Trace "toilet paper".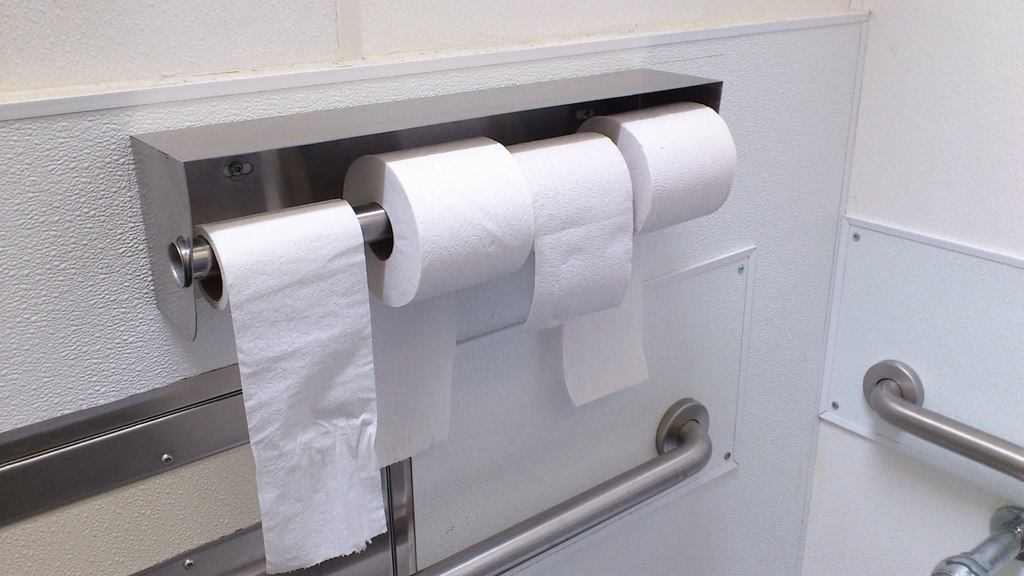
Traced to 504,132,636,317.
